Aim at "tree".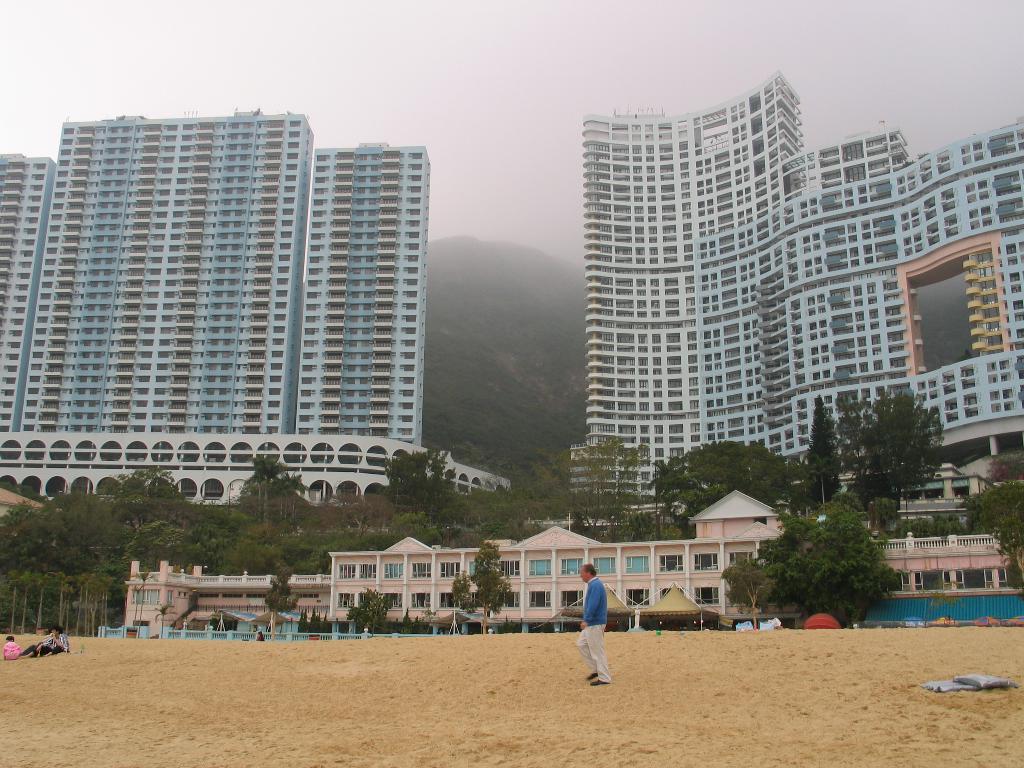
Aimed at select_region(452, 545, 523, 636).
